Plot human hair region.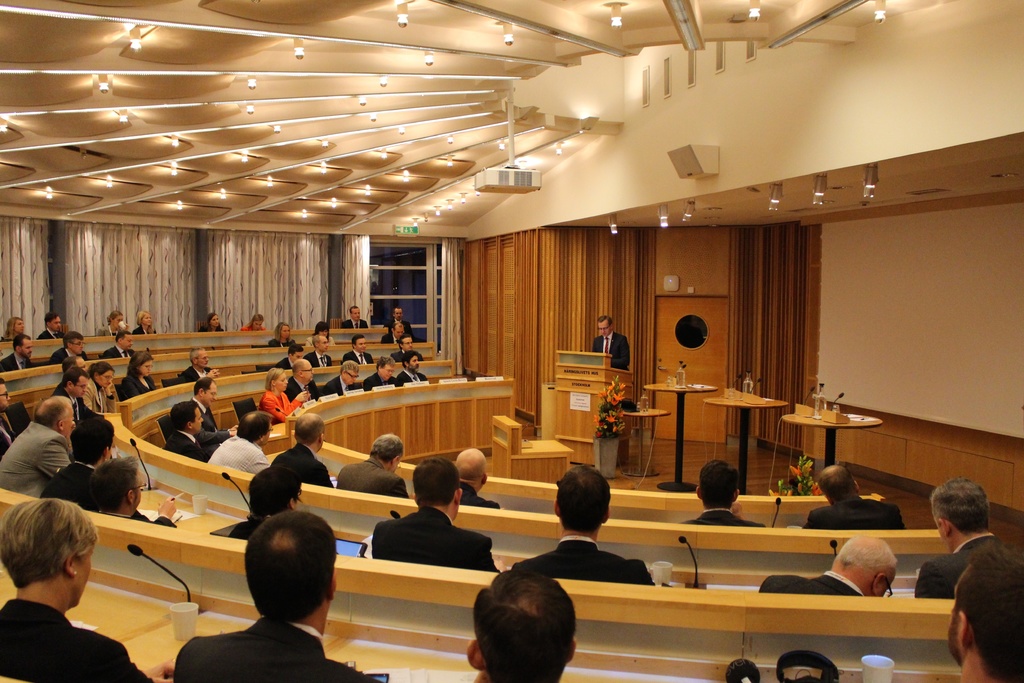
Plotted at bbox=[597, 315, 613, 324].
